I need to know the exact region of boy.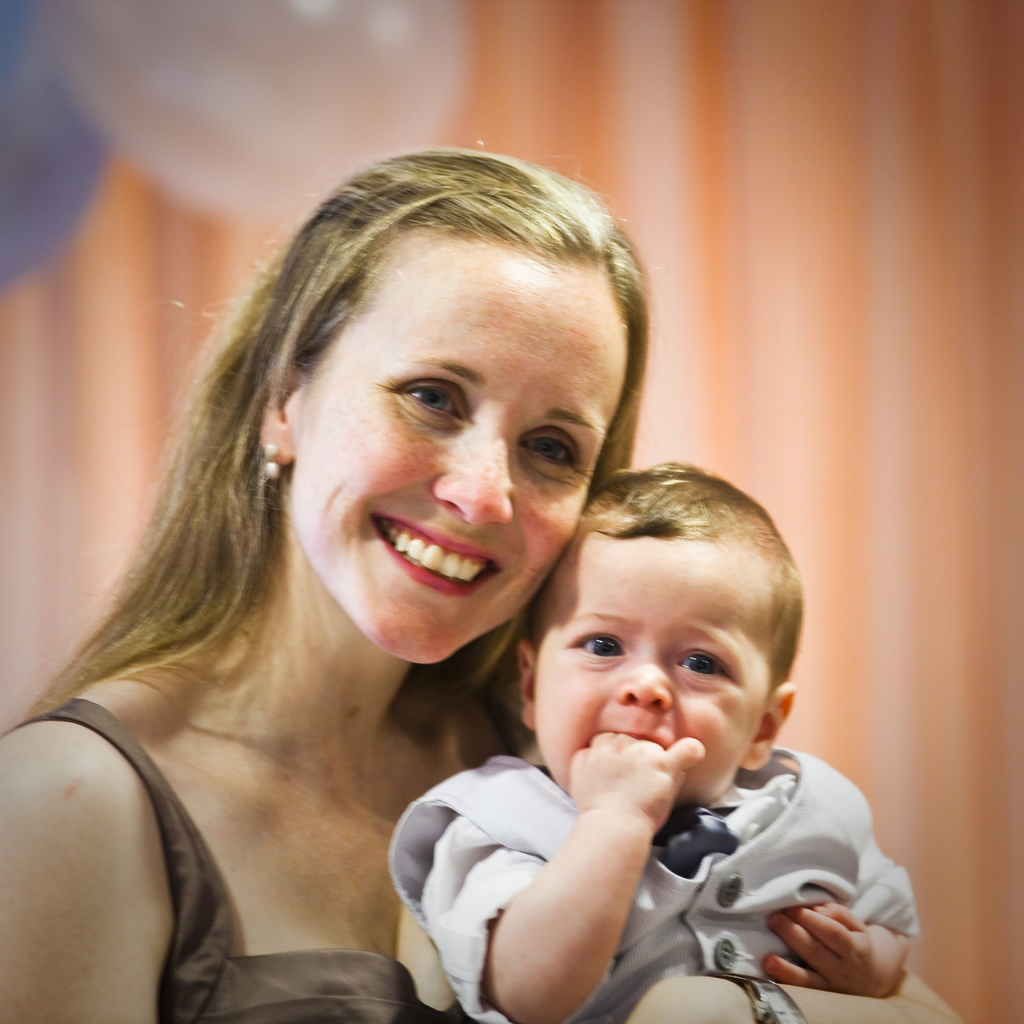
Region: region(394, 465, 892, 1011).
